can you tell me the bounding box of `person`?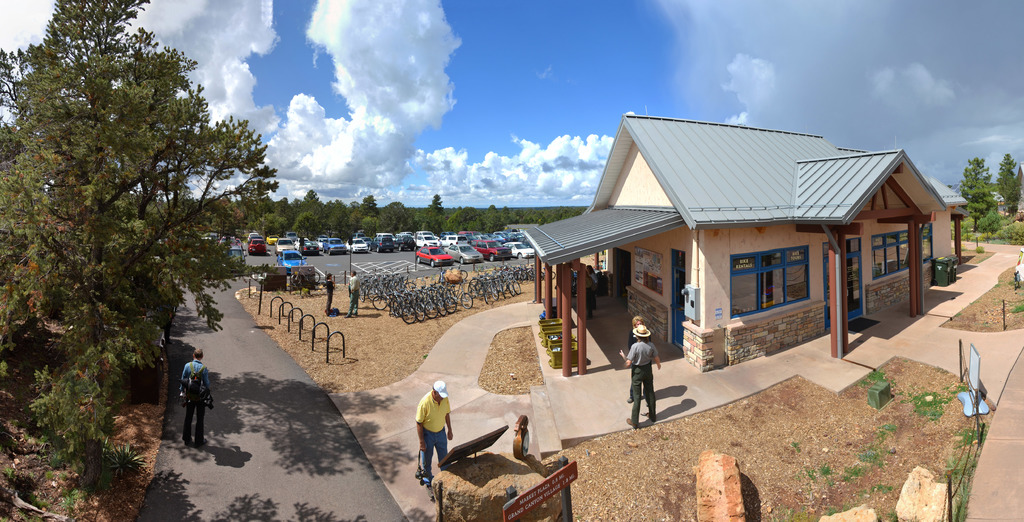
bbox=[617, 324, 666, 425].
